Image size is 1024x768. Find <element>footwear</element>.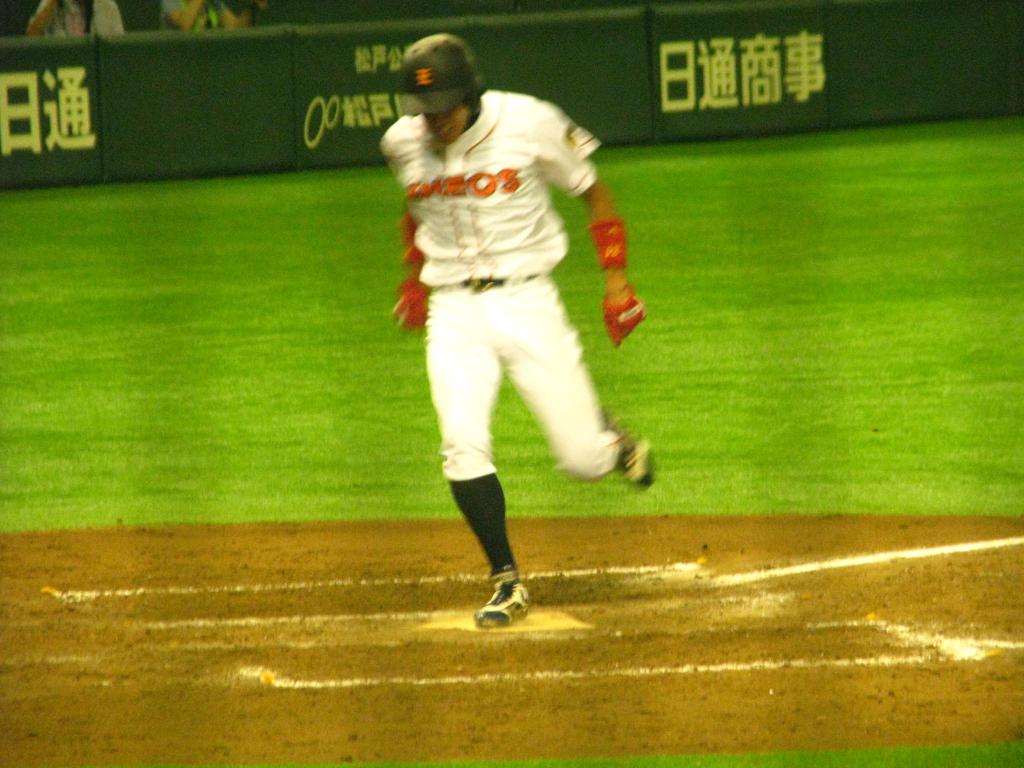
x1=473 y1=563 x2=530 y2=630.
